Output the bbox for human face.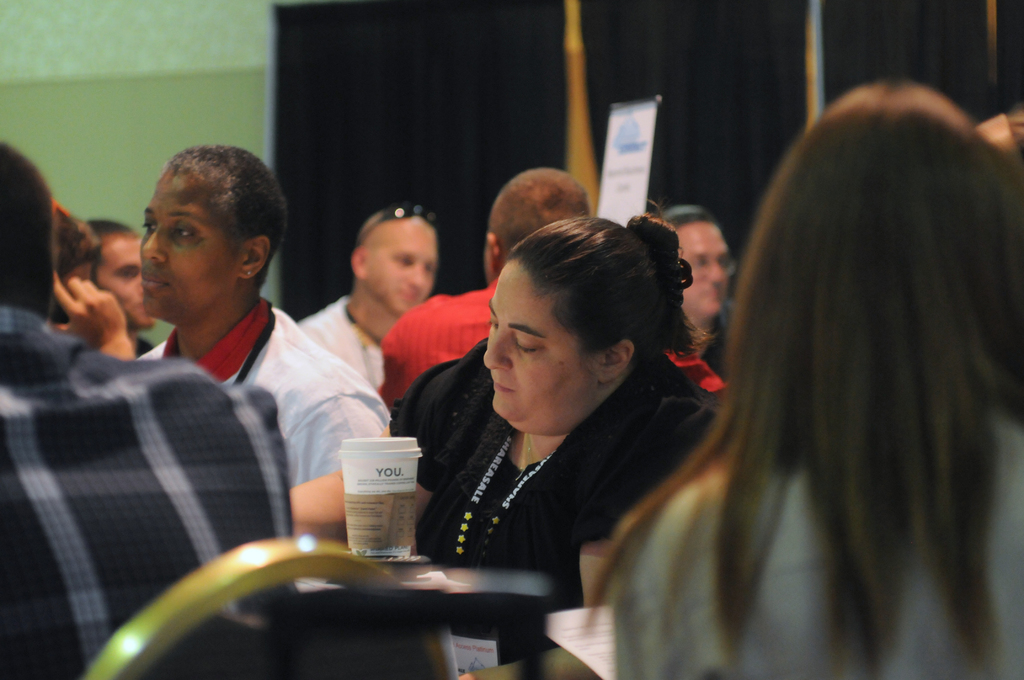
Rect(135, 181, 240, 320).
